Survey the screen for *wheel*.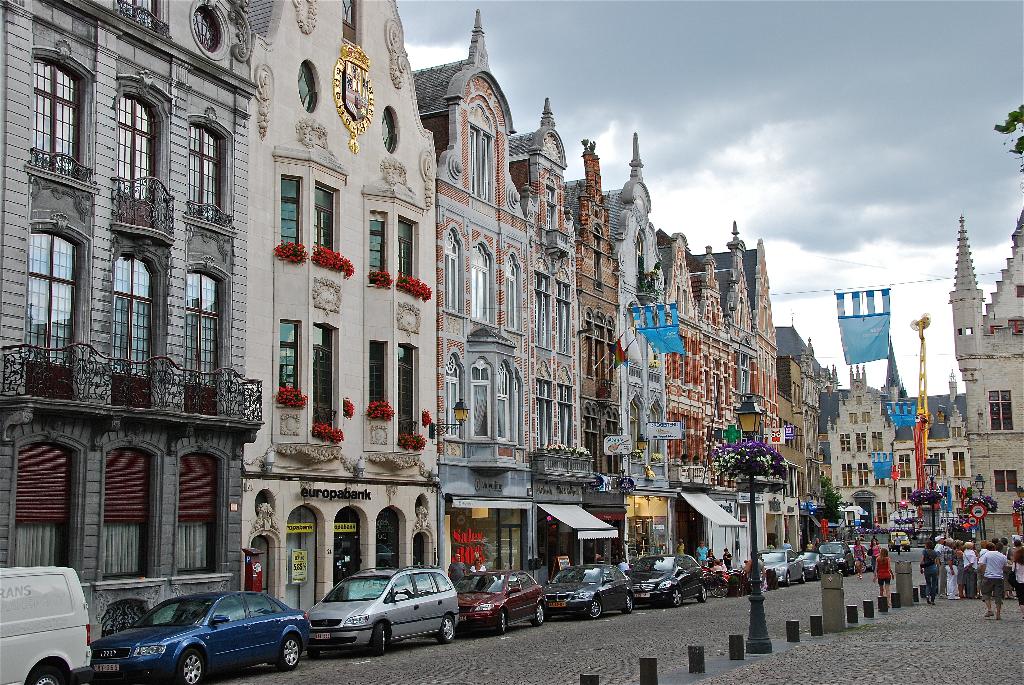
Survey found: {"left": 588, "top": 595, "right": 604, "bottom": 618}.
